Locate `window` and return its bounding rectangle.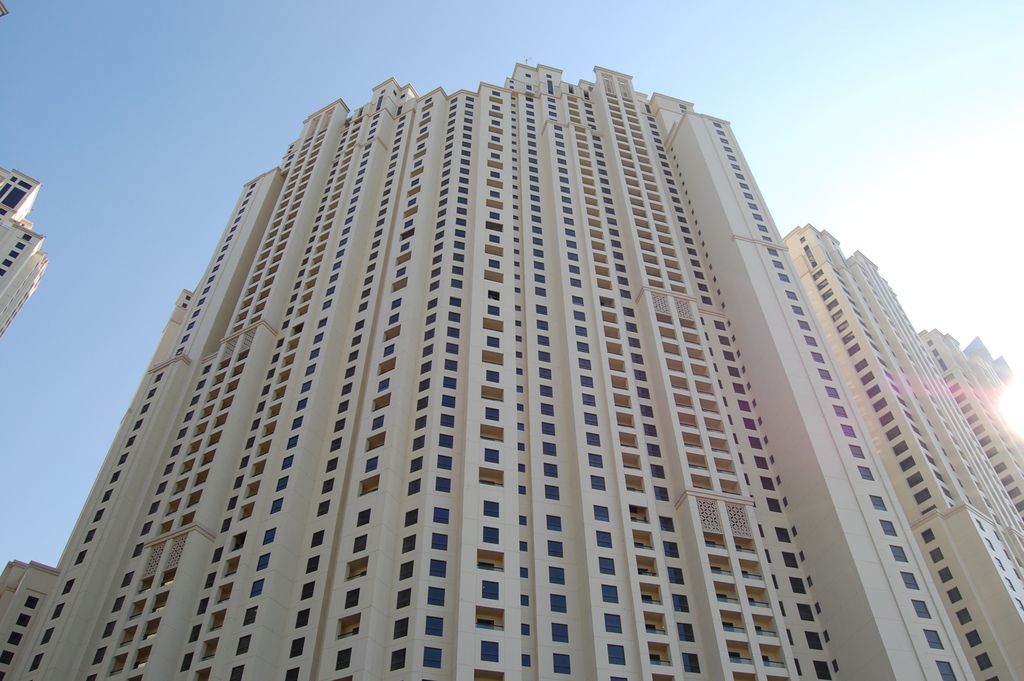
348 212 353 220.
